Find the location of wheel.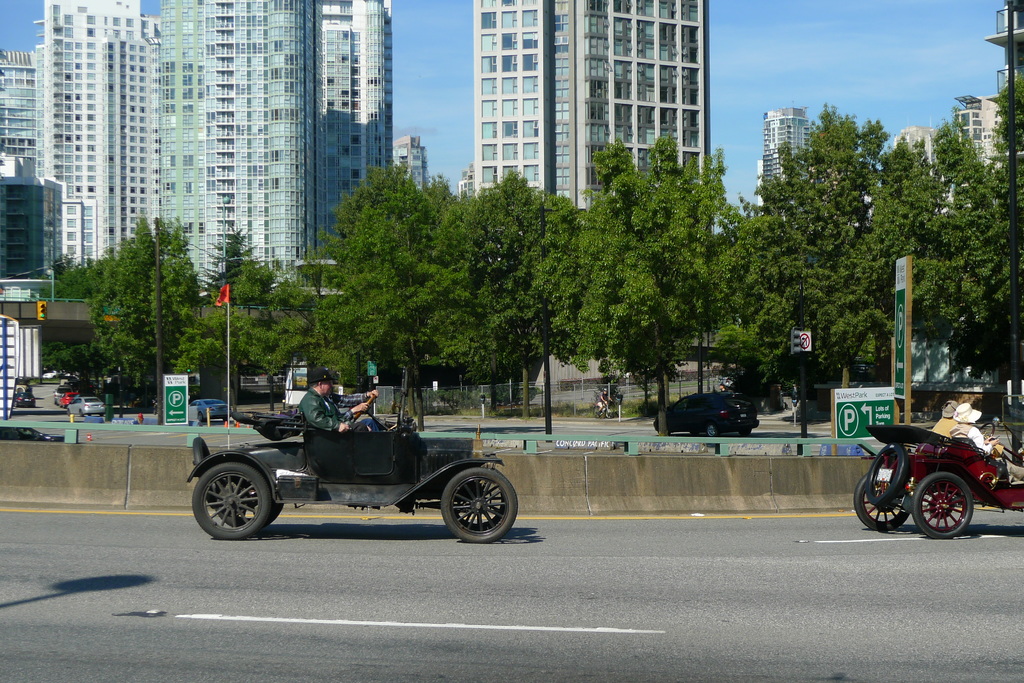
Location: crop(351, 390, 379, 420).
